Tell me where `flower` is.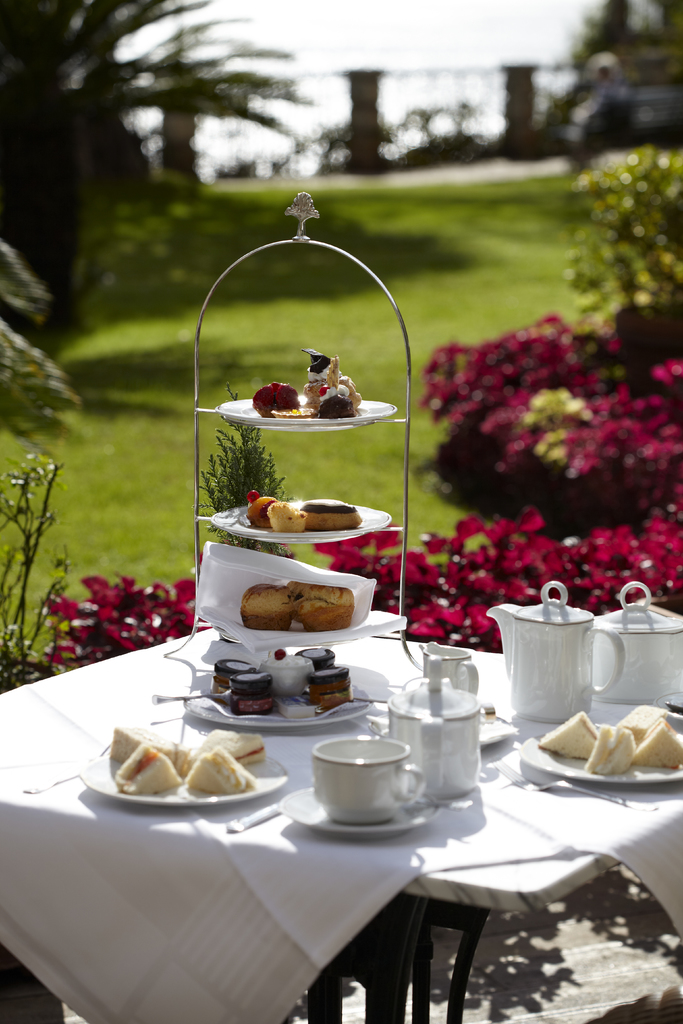
`flower` is at {"left": 407, "top": 600, "right": 463, "bottom": 645}.
